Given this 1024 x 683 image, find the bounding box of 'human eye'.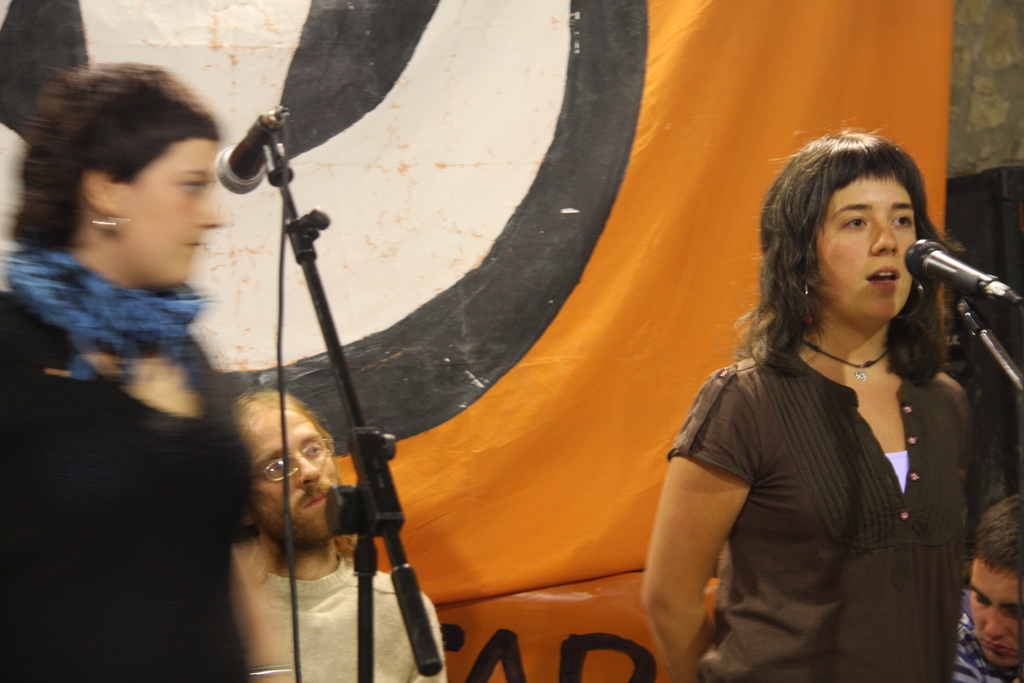
838 213 866 235.
